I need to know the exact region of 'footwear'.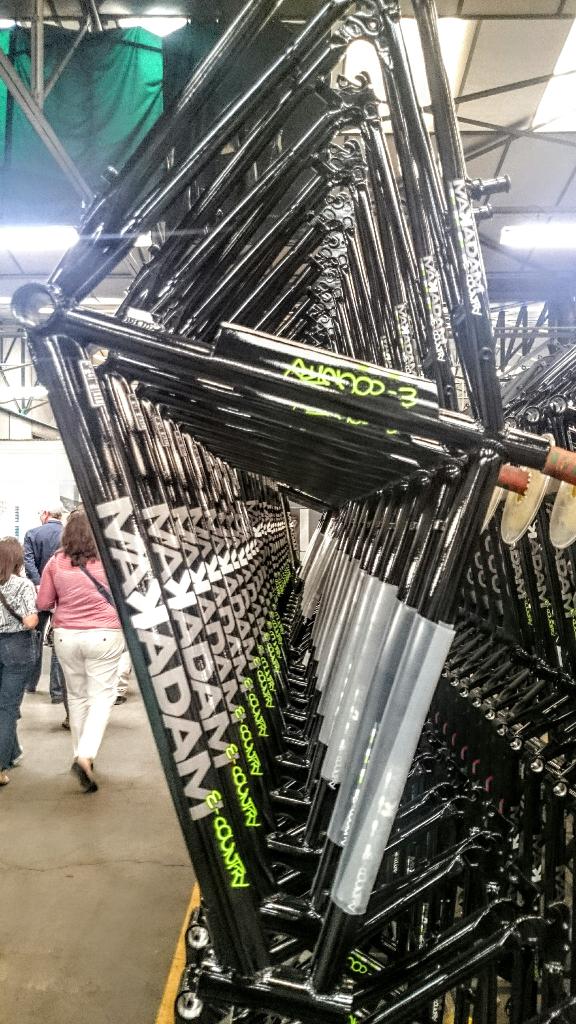
Region: [59,719,75,732].
